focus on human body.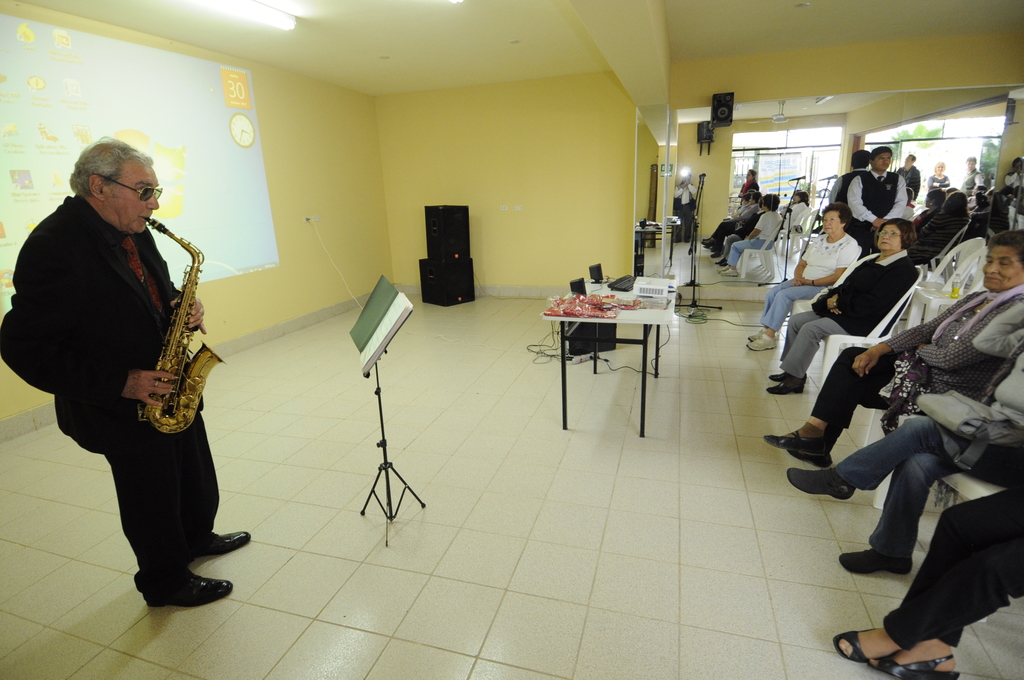
Focused at bbox=[1004, 154, 1023, 193].
